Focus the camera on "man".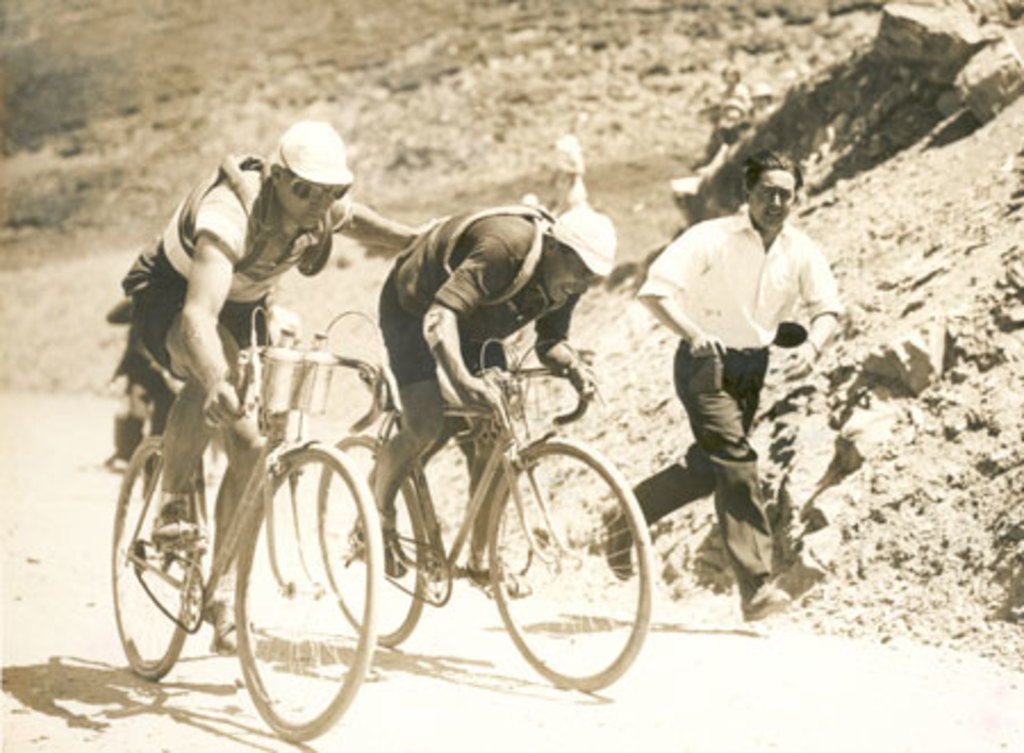
Focus region: bbox(635, 150, 826, 623).
